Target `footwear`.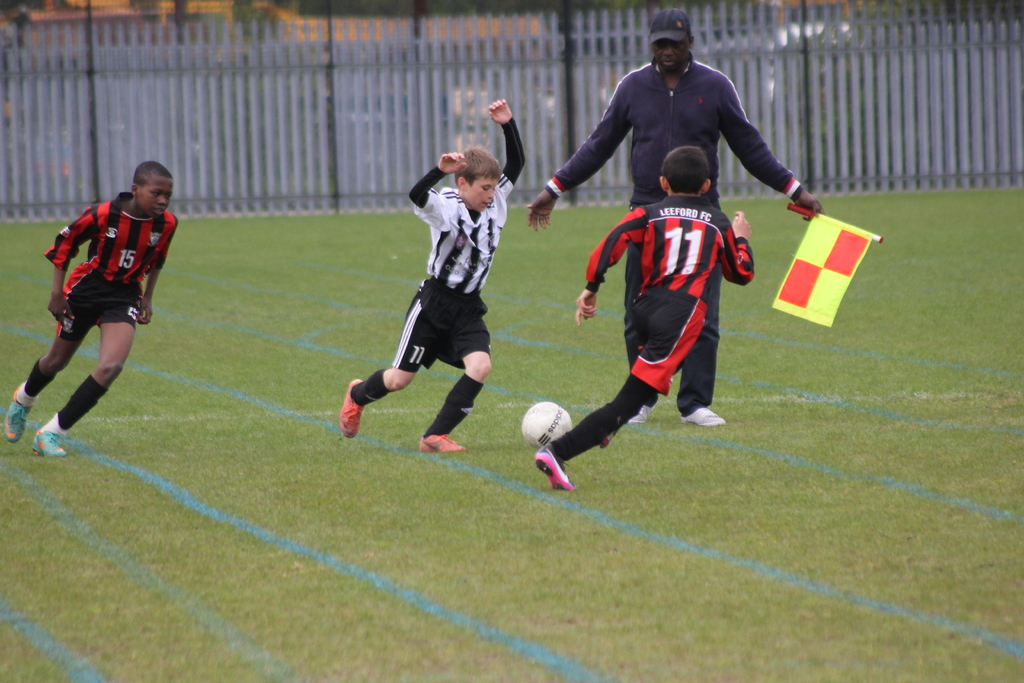
Target region: bbox=(2, 377, 34, 443).
